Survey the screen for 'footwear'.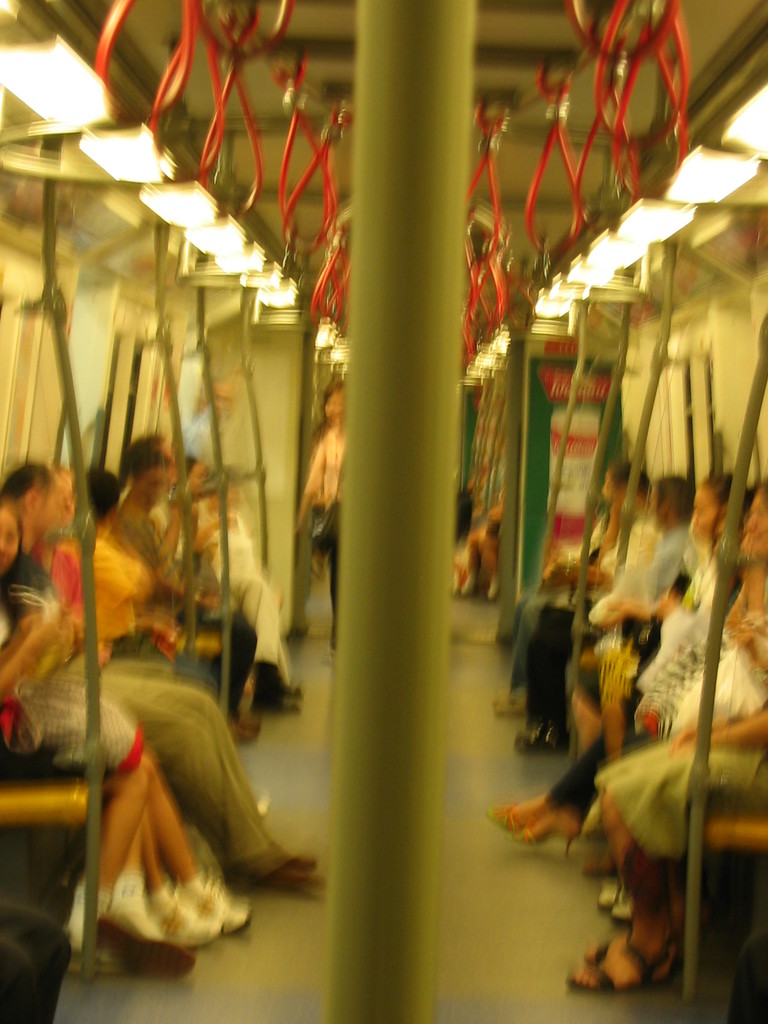
Survey found: box=[591, 918, 682, 998].
